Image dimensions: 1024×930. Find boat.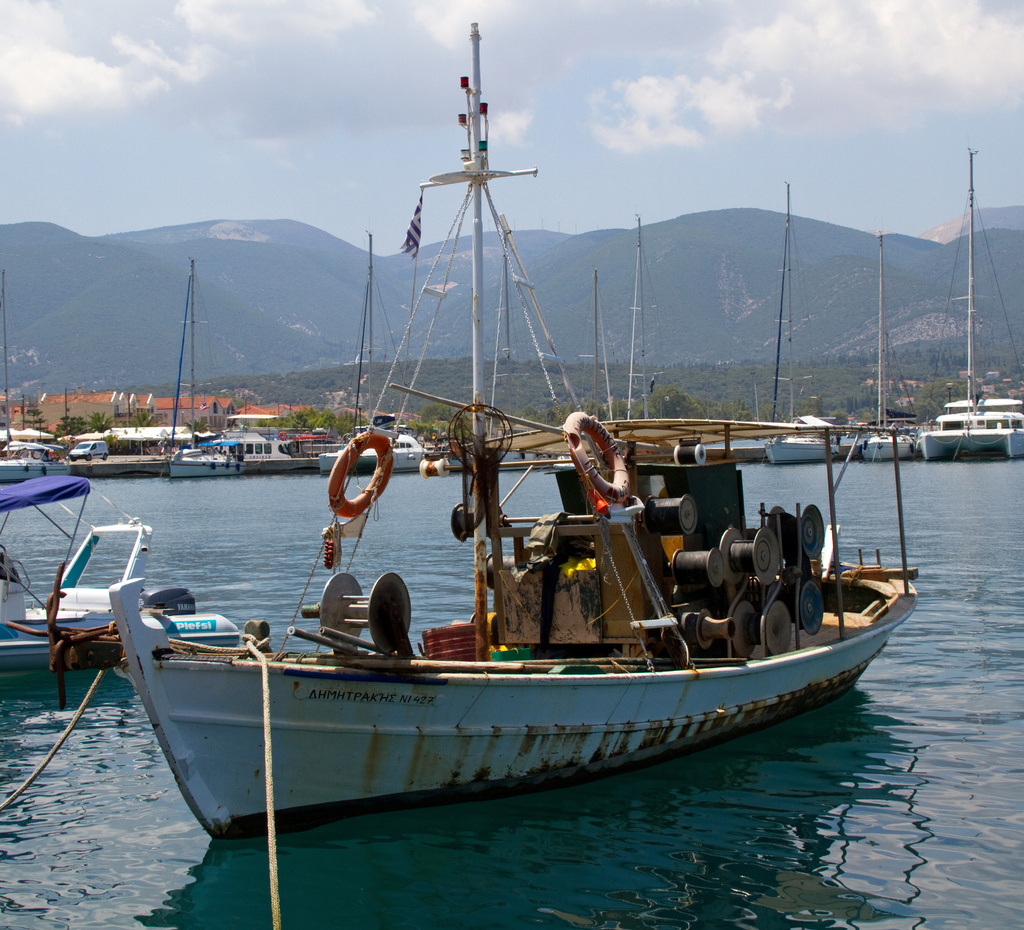
0:474:241:675.
